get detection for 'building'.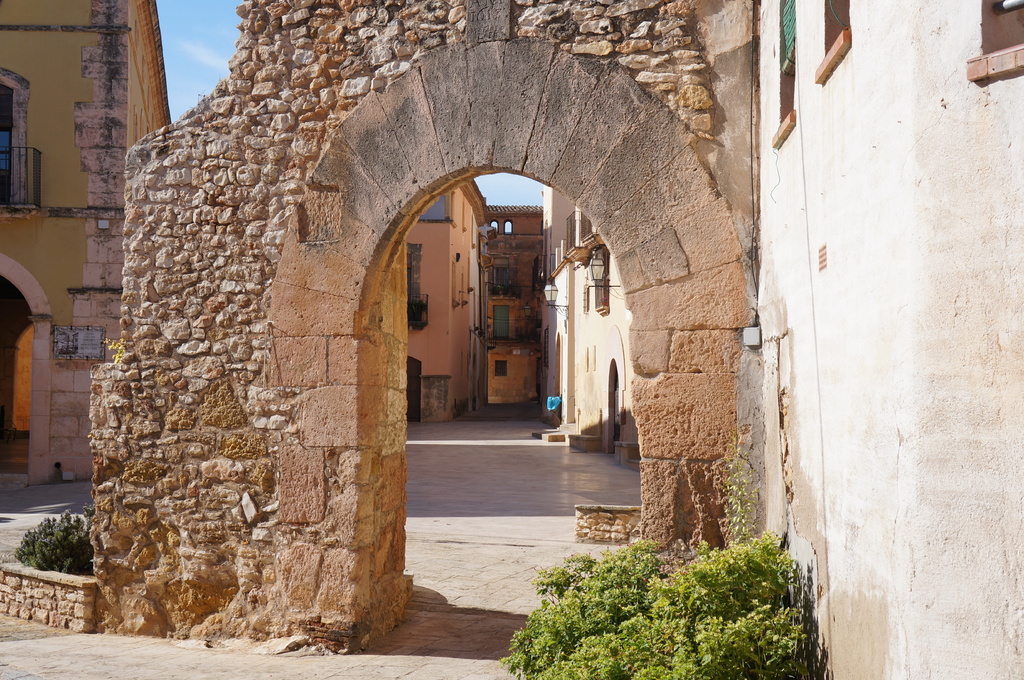
Detection: select_region(486, 203, 545, 407).
